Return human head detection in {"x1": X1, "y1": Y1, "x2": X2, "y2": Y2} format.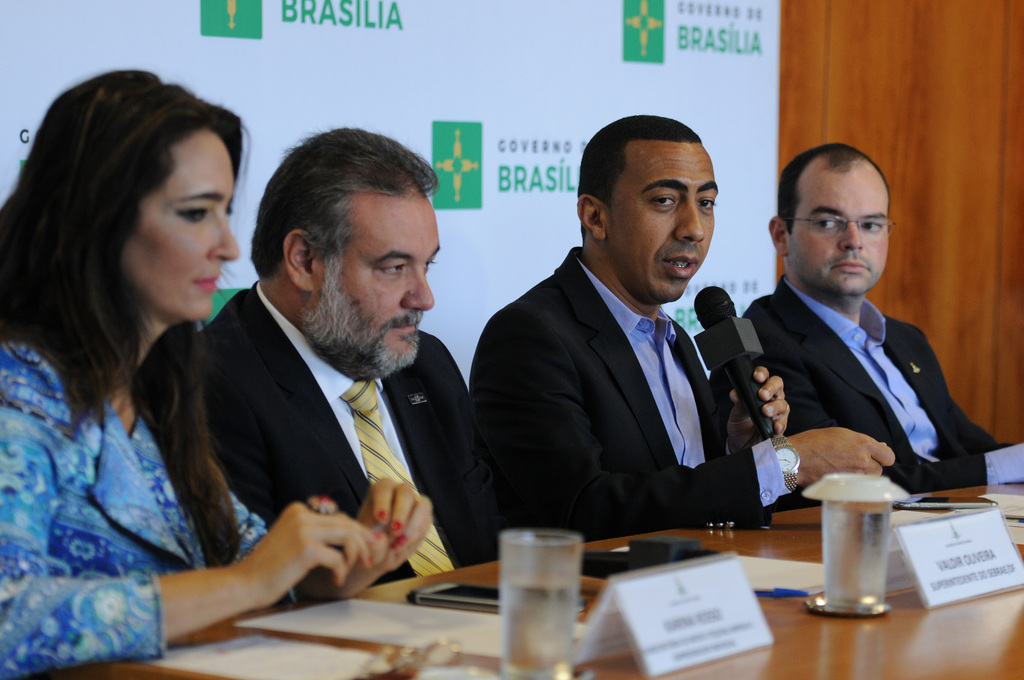
{"x1": 573, "y1": 114, "x2": 720, "y2": 301}.
